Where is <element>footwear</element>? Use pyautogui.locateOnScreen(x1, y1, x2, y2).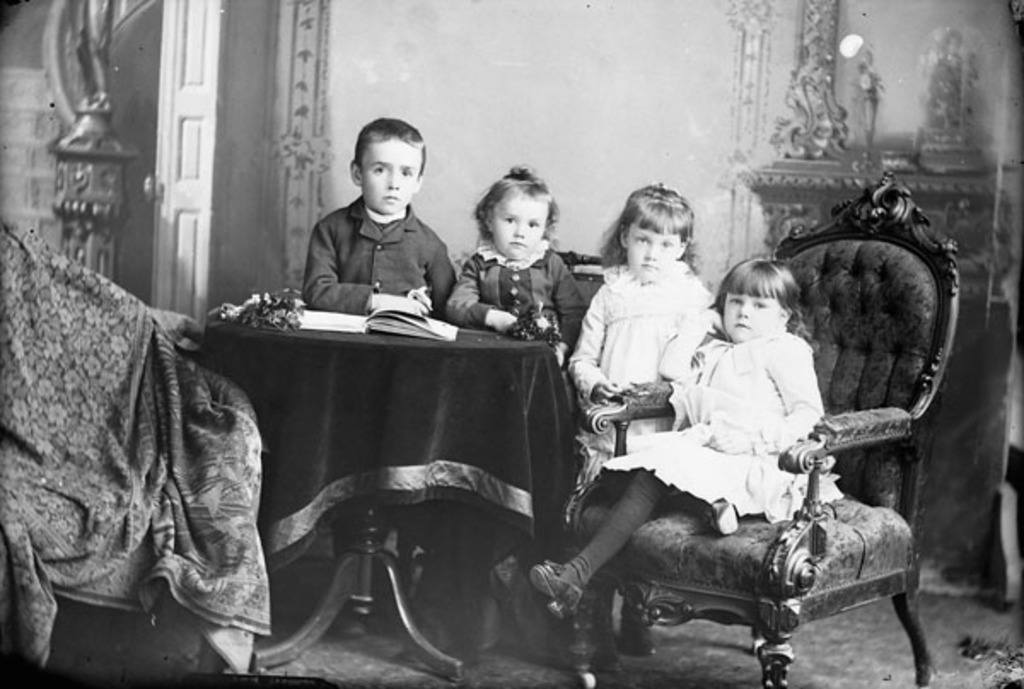
pyautogui.locateOnScreen(526, 556, 580, 626).
